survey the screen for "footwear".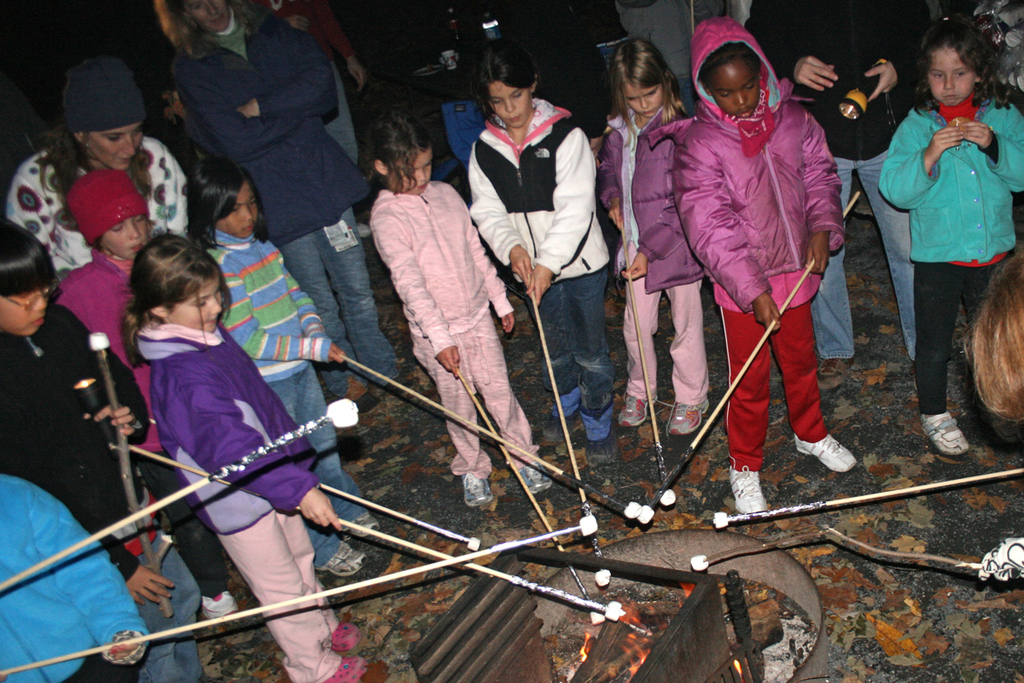
Survey found: box(322, 541, 364, 573).
